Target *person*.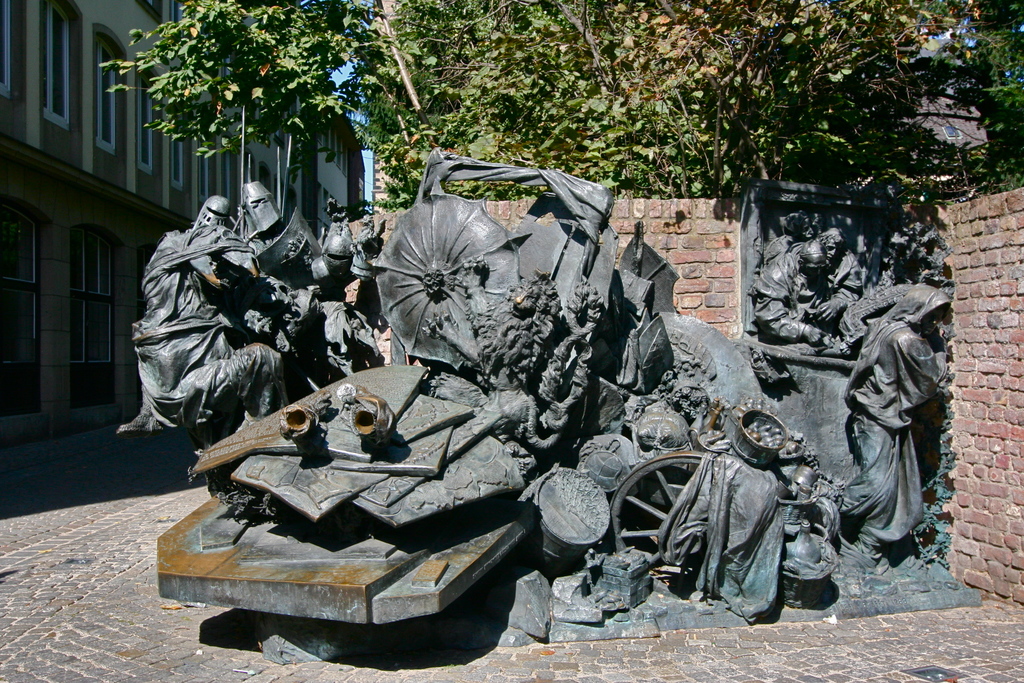
Target region: locate(839, 277, 948, 572).
